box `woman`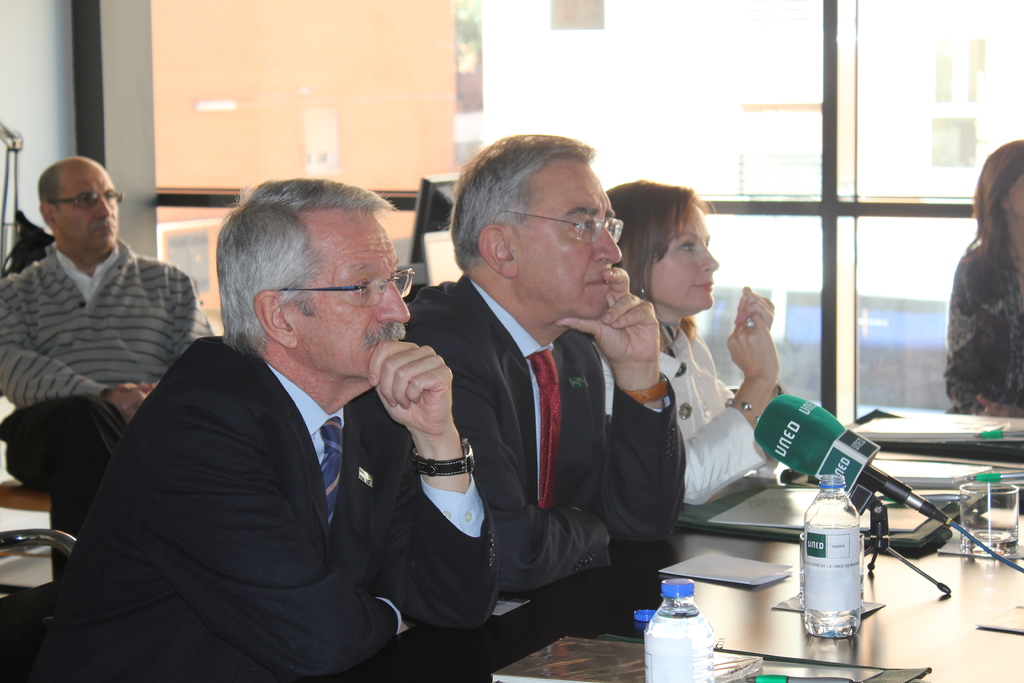
l=941, t=165, r=1023, b=443
